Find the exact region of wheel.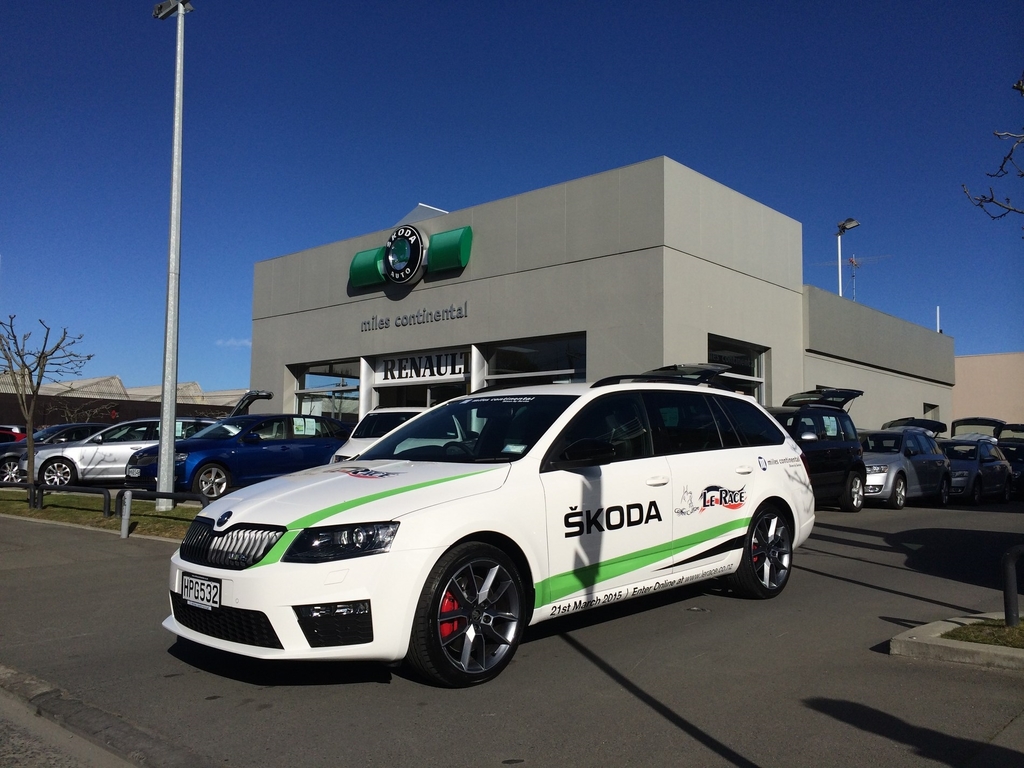
Exact region: {"x1": 731, "y1": 500, "x2": 793, "y2": 598}.
